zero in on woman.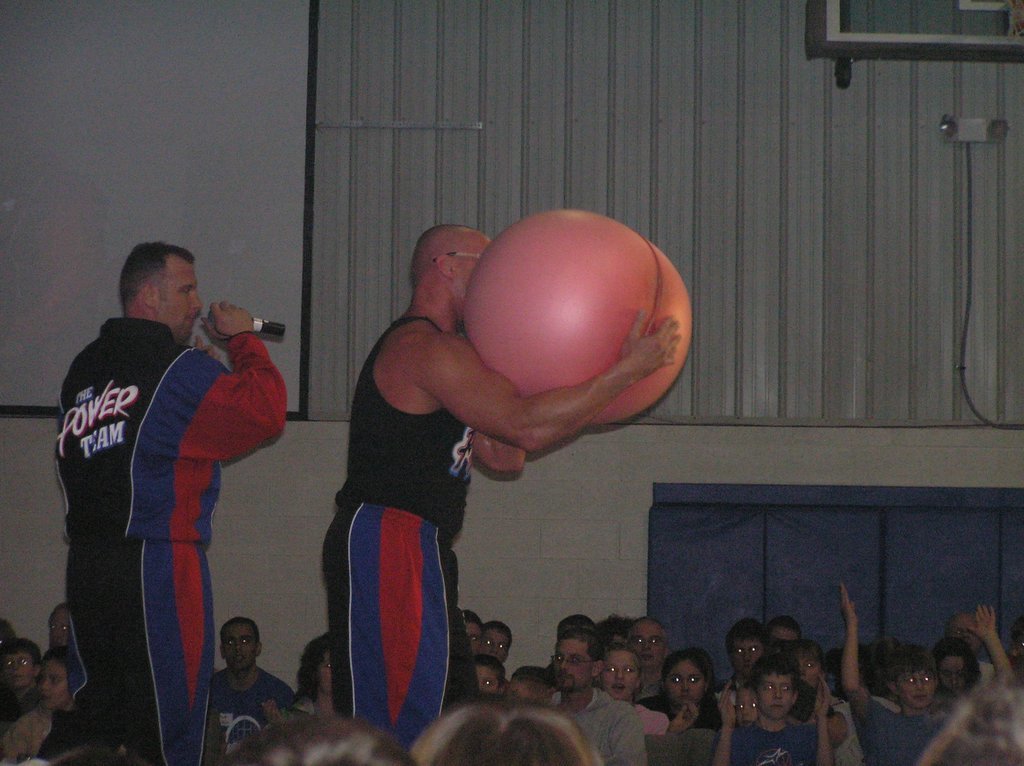
Zeroed in: (left=244, top=637, right=361, bottom=745).
